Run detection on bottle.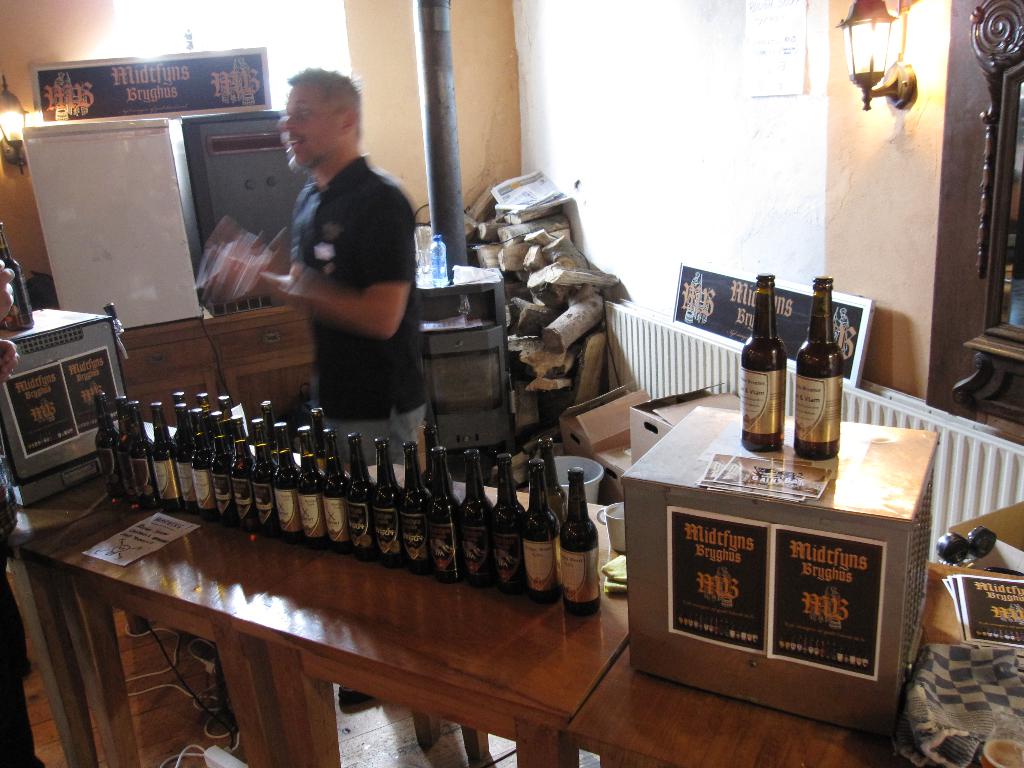
Result: 351, 433, 376, 557.
